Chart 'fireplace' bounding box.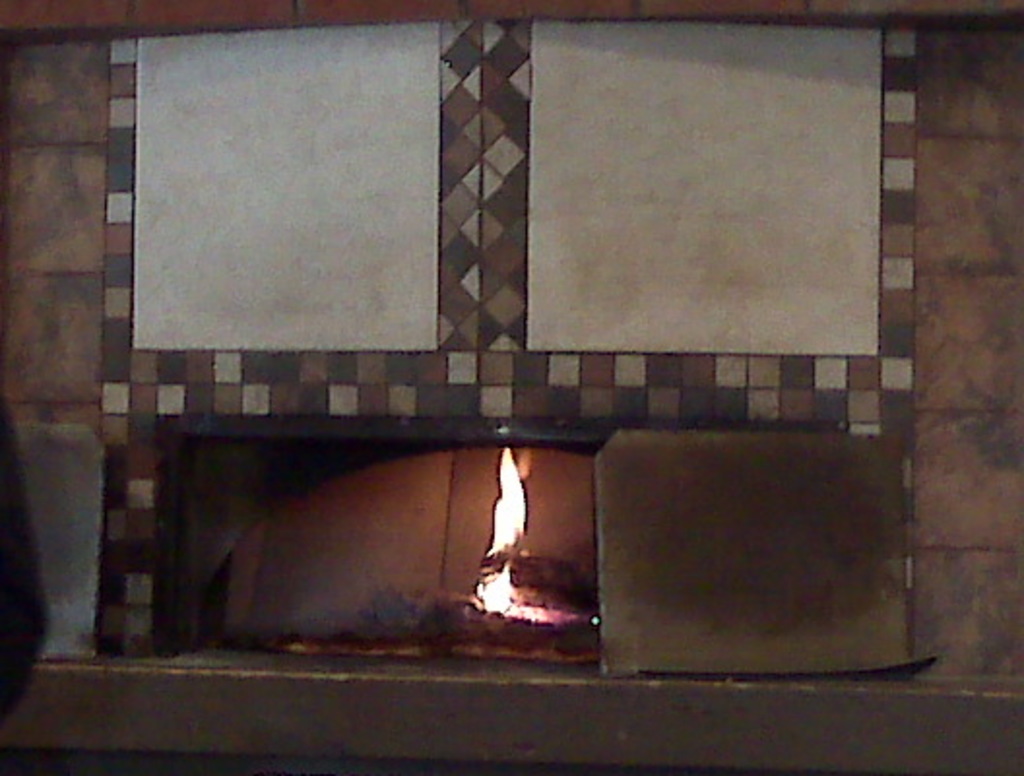
Charted: [198, 444, 597, 663].
